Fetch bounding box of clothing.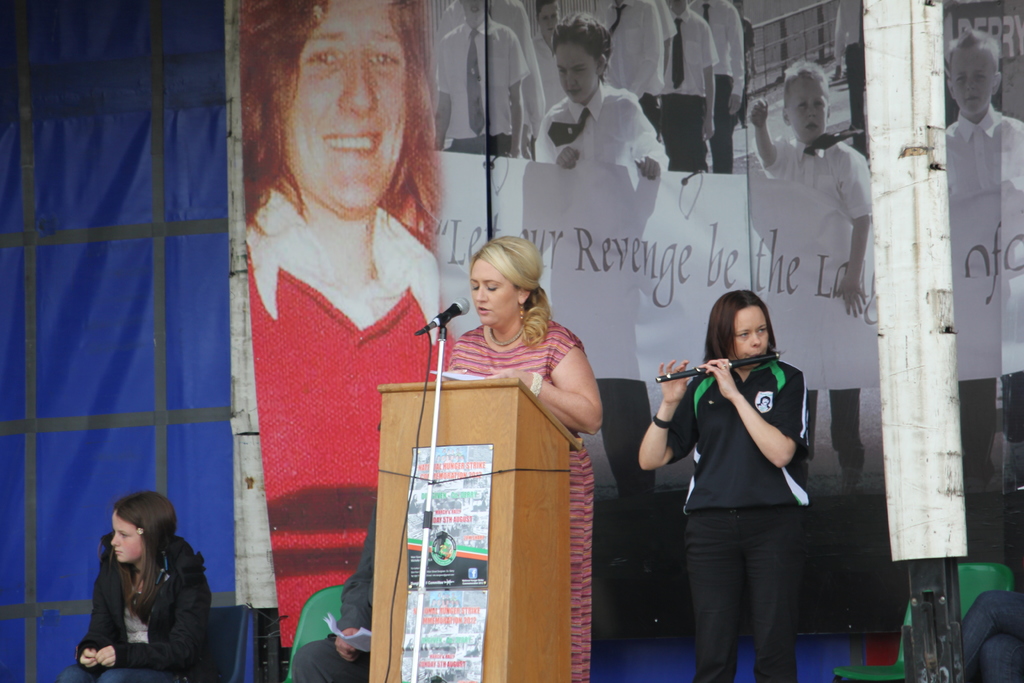
Bbox: bbox(593, 0, 659, 126).
